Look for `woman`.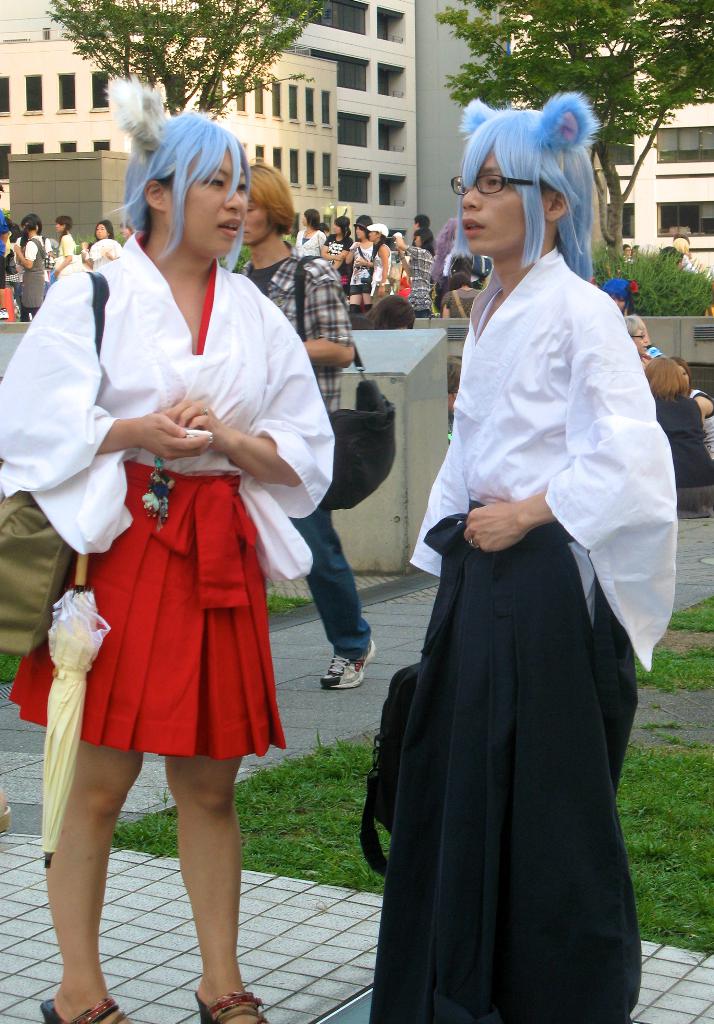
Found: l=26, t=219, r=45, b=320.
